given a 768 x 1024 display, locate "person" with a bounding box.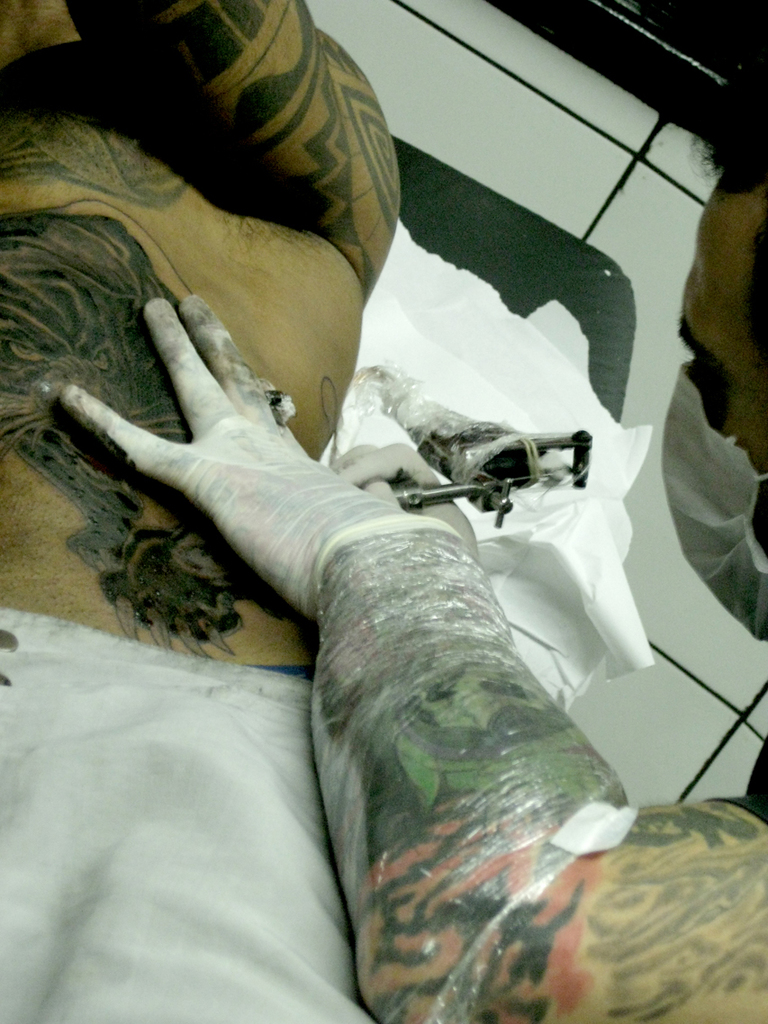
Located: bbox(62, 41, 767, 1023).
